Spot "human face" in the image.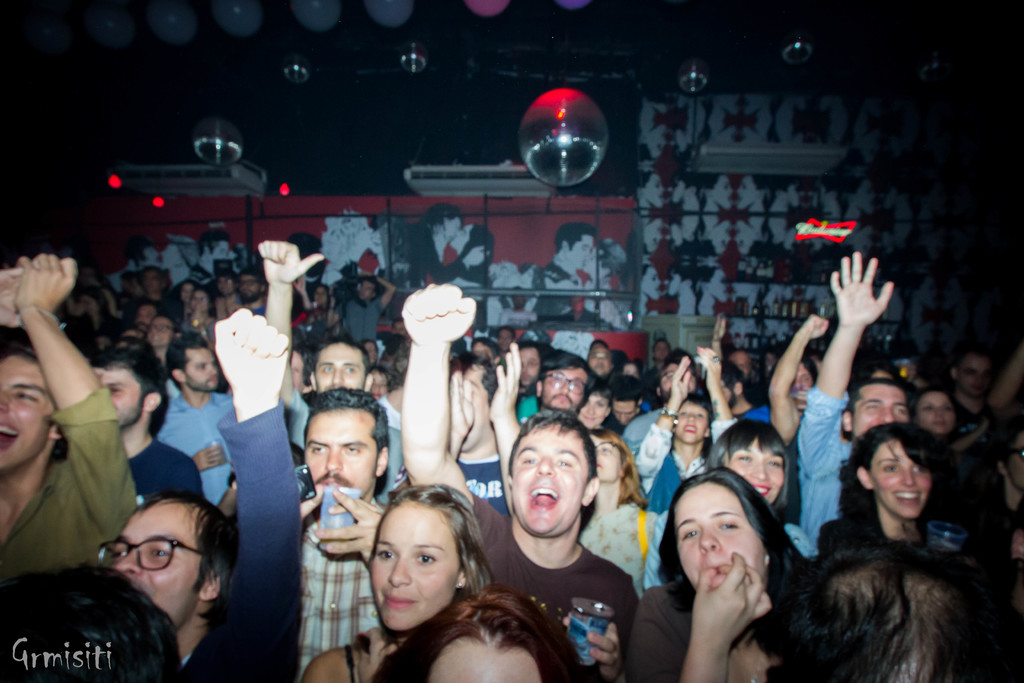
"human face" found at [left=643, top=171, right=664, bottom=209].
